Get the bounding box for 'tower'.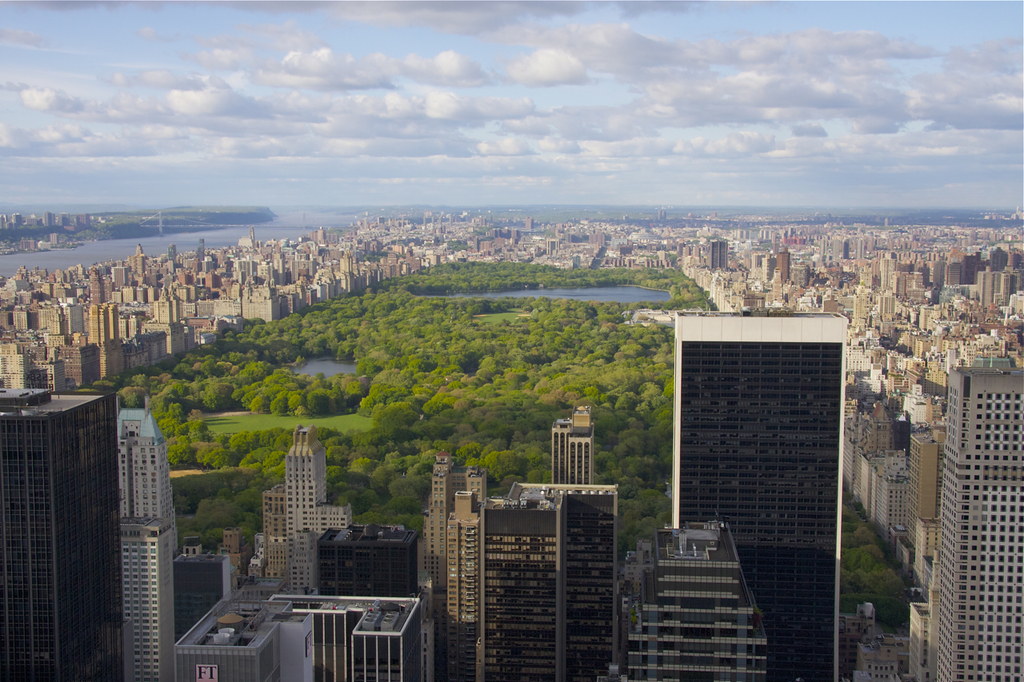
[658,299,866,681].
